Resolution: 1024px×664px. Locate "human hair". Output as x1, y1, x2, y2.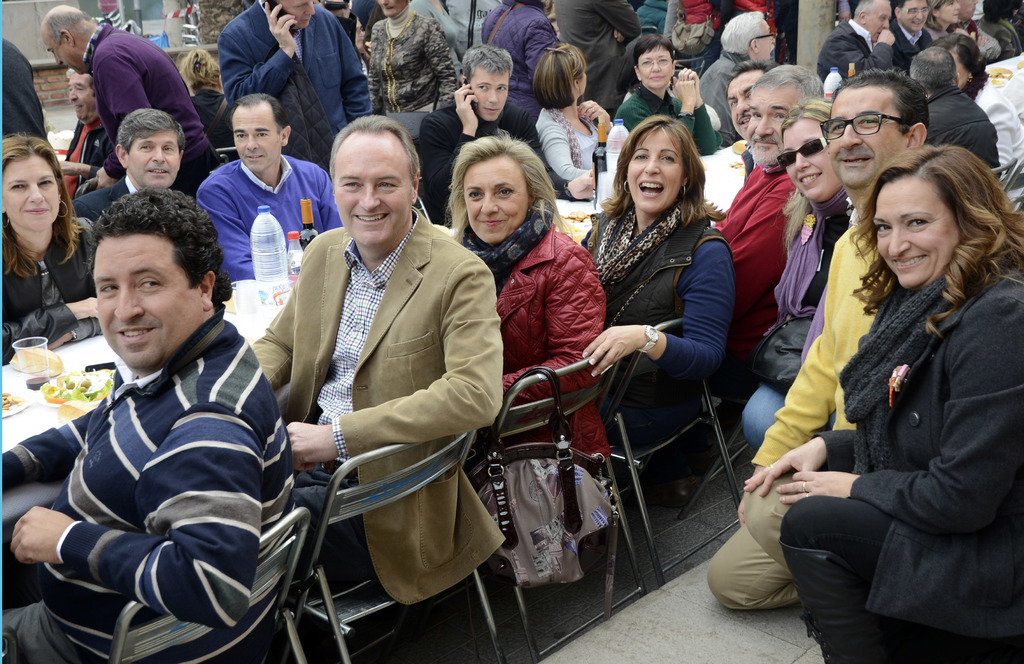
179, 49, 220, 90.
